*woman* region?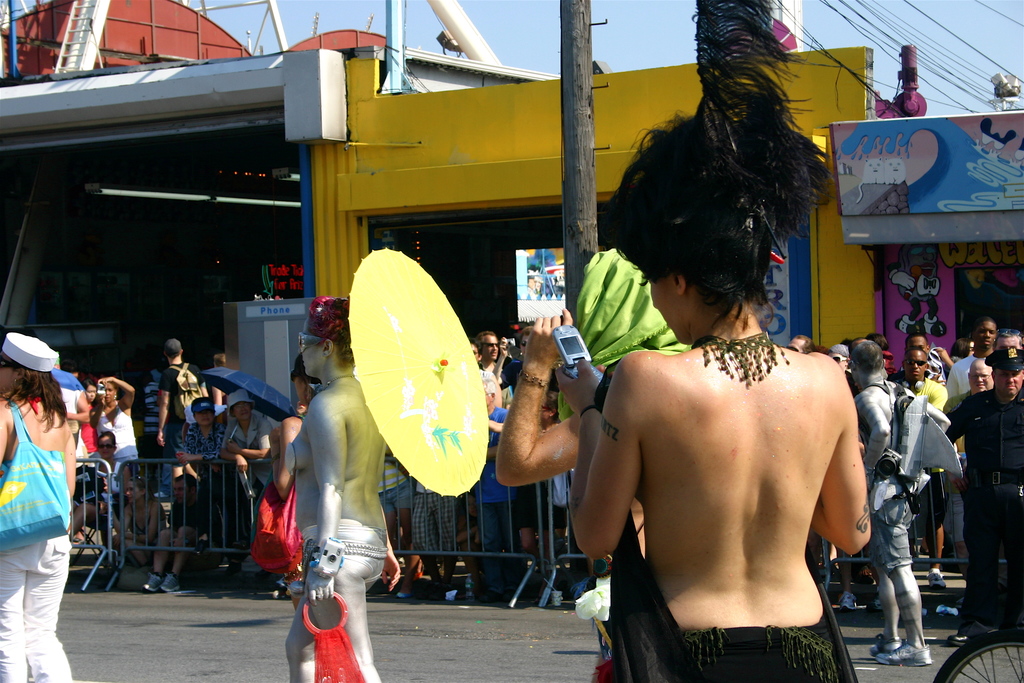
select_region(0, 329, 74, 682)
